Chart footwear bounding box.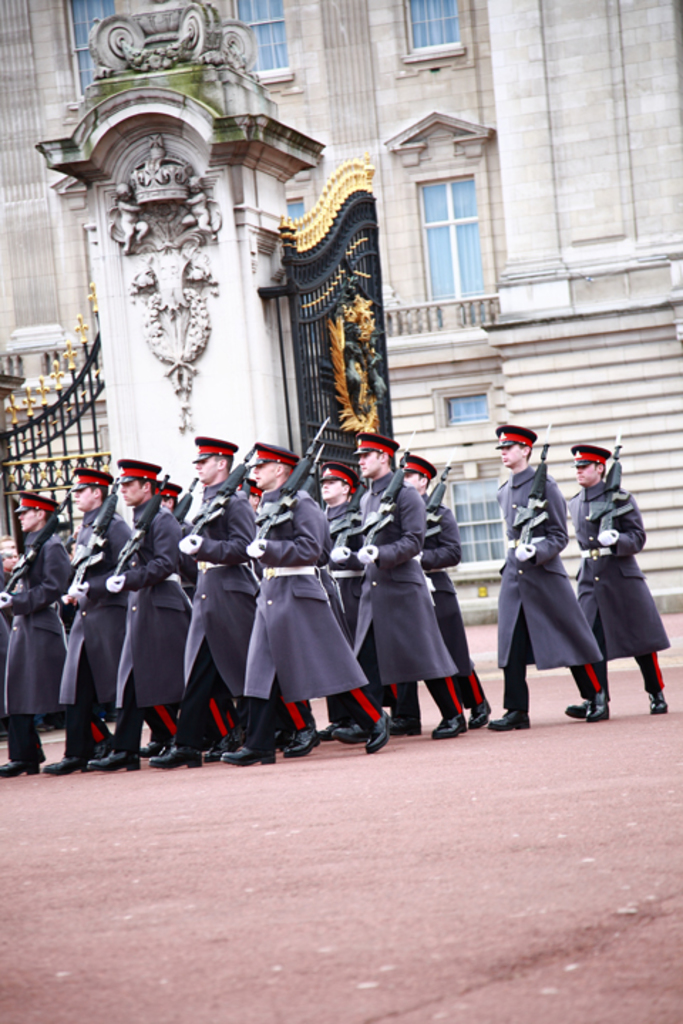
Charted: x1=92 y1=735 x2=114 y2=762.
